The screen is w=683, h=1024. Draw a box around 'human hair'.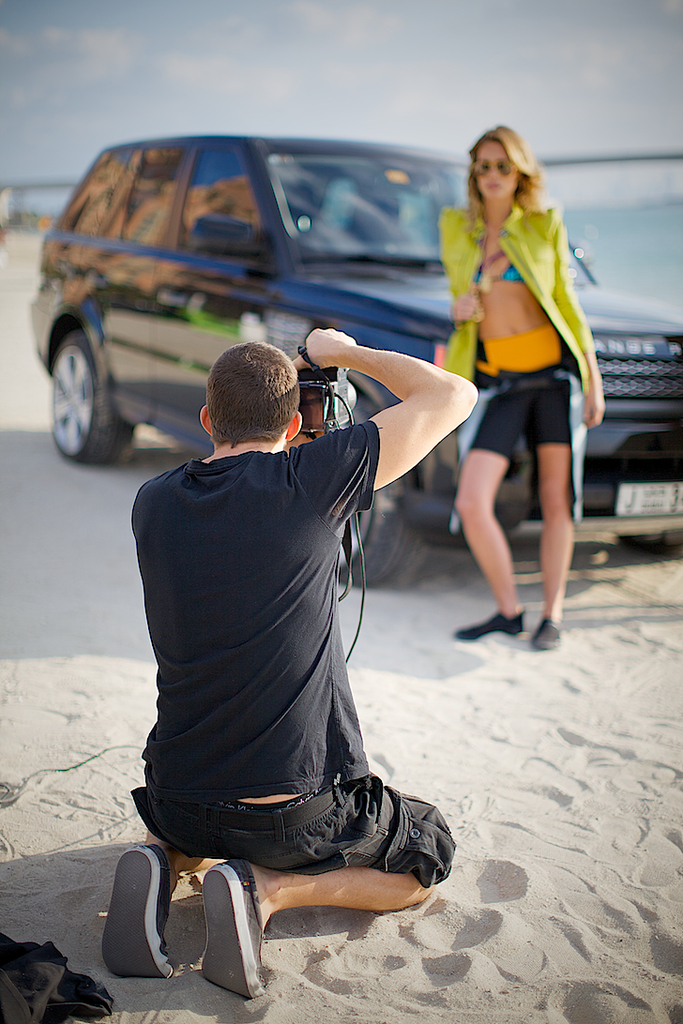
pyautogui.locateOnScreen(199, 340, 295, 444).
